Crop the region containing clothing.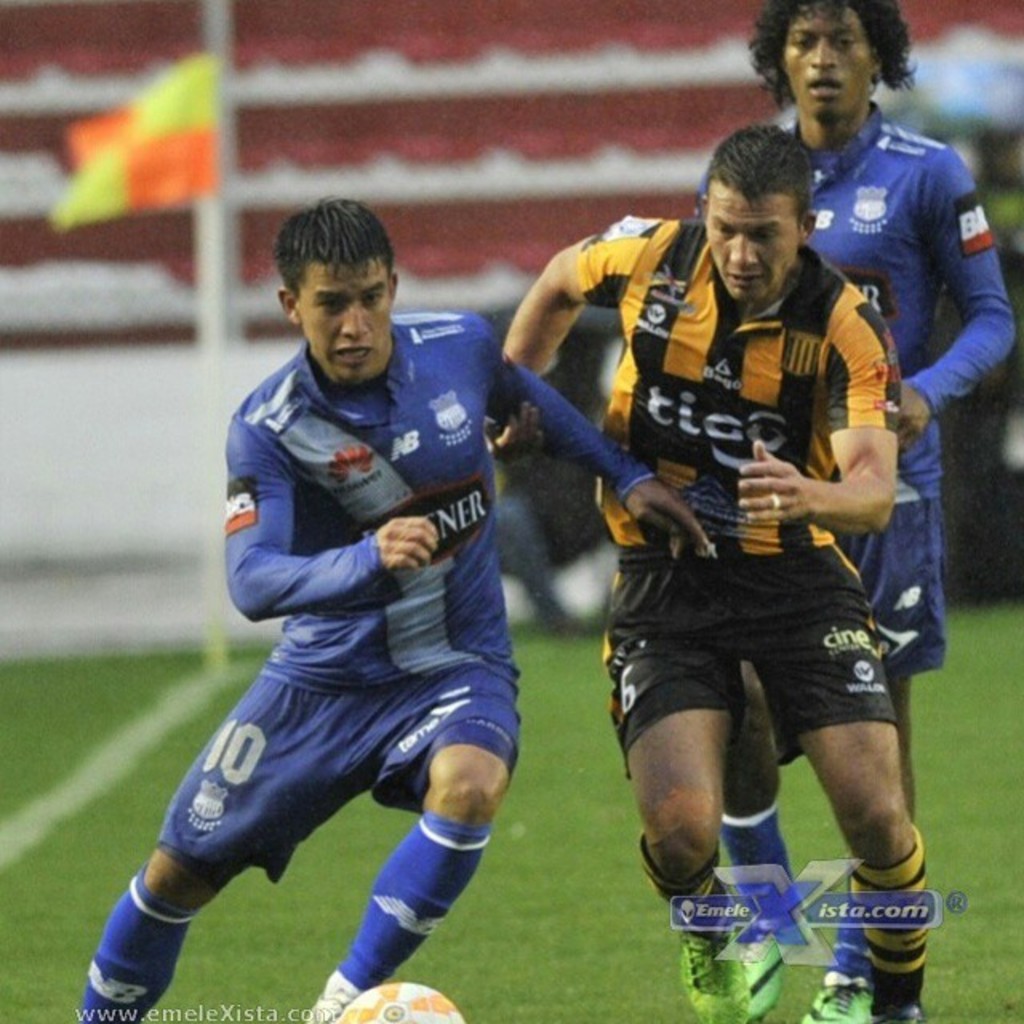
Crop region: left=722, top=803, right=800, bottom=918.
